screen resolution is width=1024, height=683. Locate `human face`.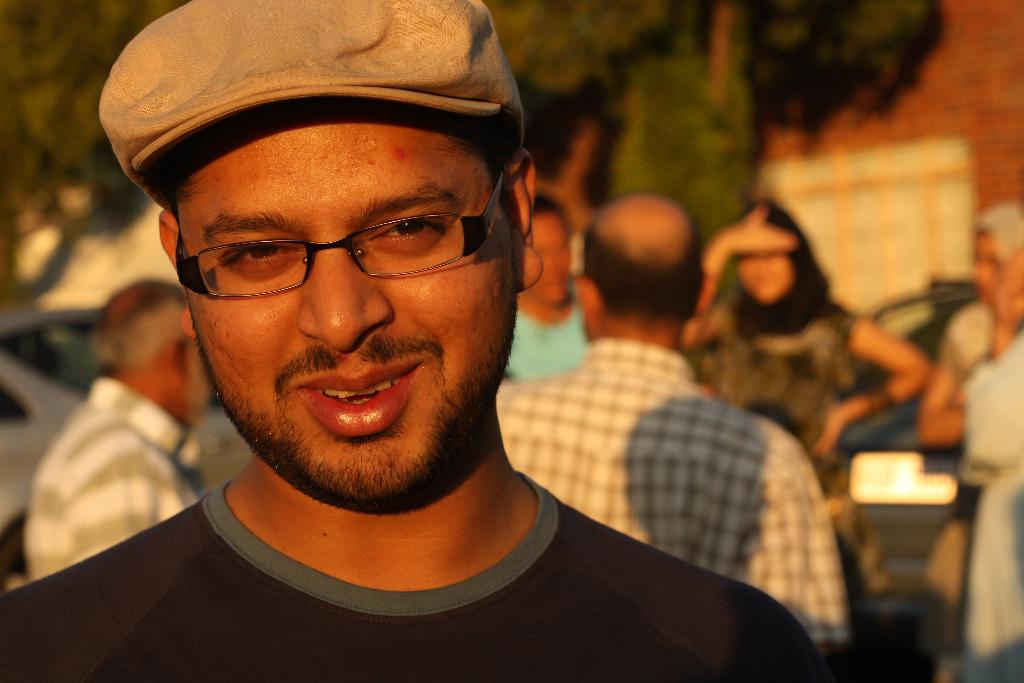
(188, 102, 521, 501).
